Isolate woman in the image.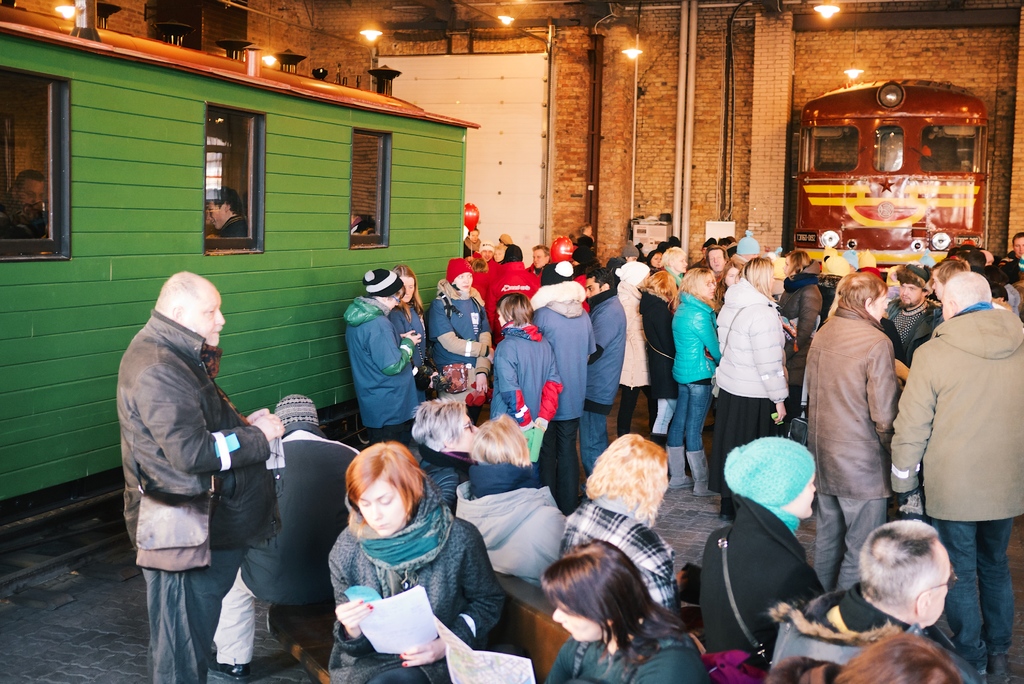
Isolated region: {"left": 324, "top": 439, "right": 506, "bottom": 683}.
